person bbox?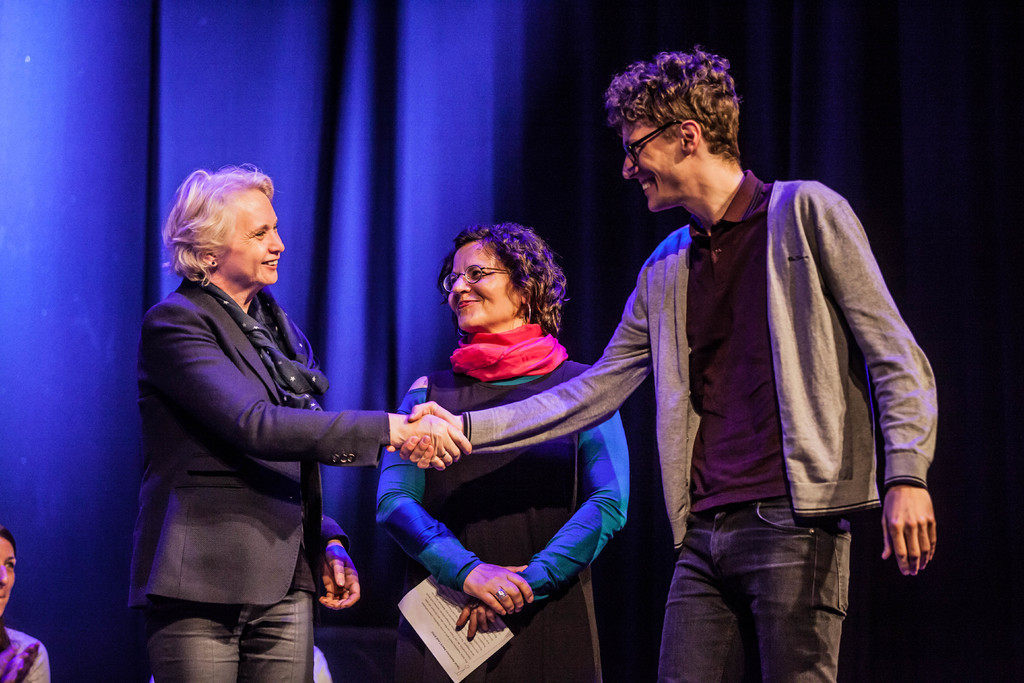
[145, 169, 395, 682]
